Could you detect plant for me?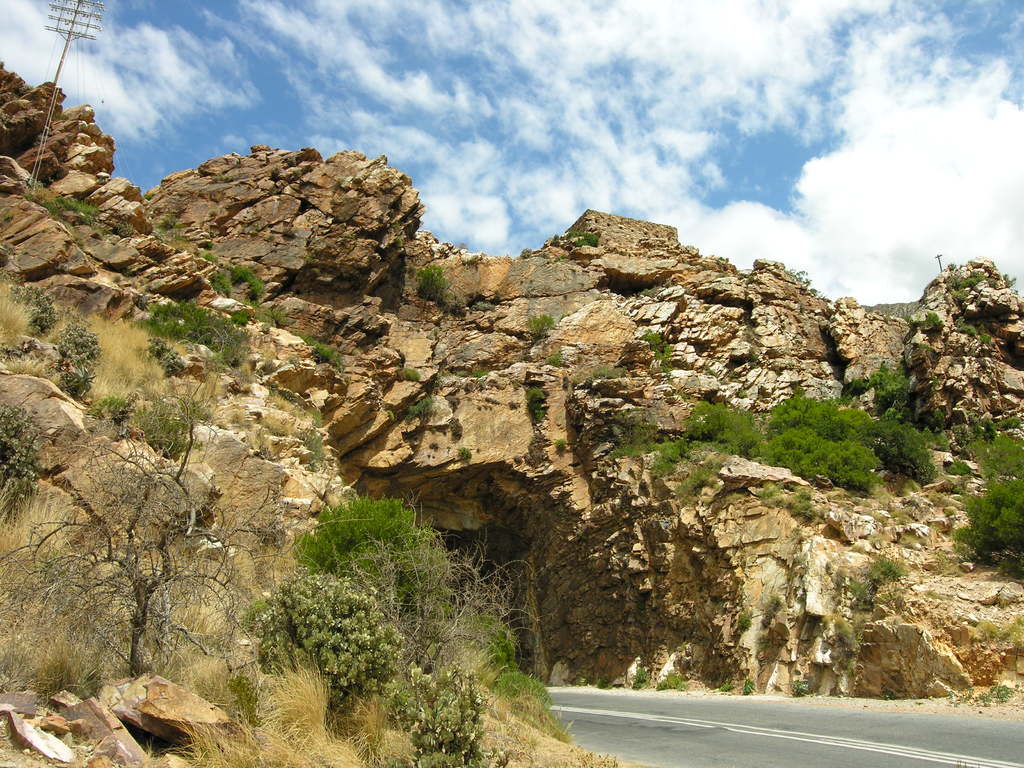
Detection result: <box>146,330,186,380</box>.
